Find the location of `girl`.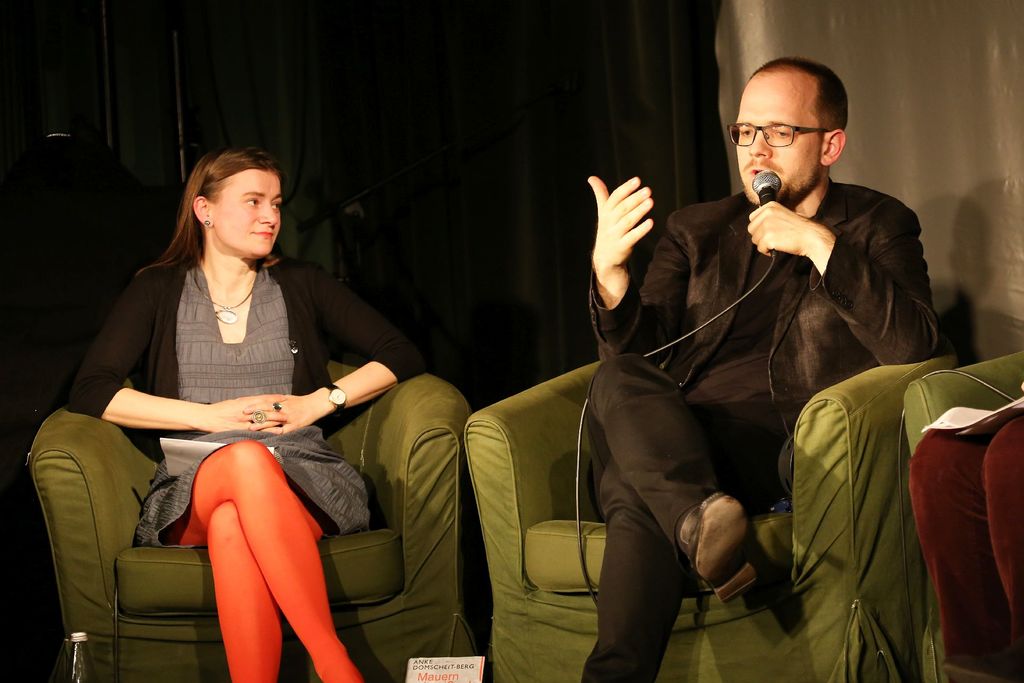
Location: {"x1": 35, "y1": 115, "x2": 460, "y2": 670}.
